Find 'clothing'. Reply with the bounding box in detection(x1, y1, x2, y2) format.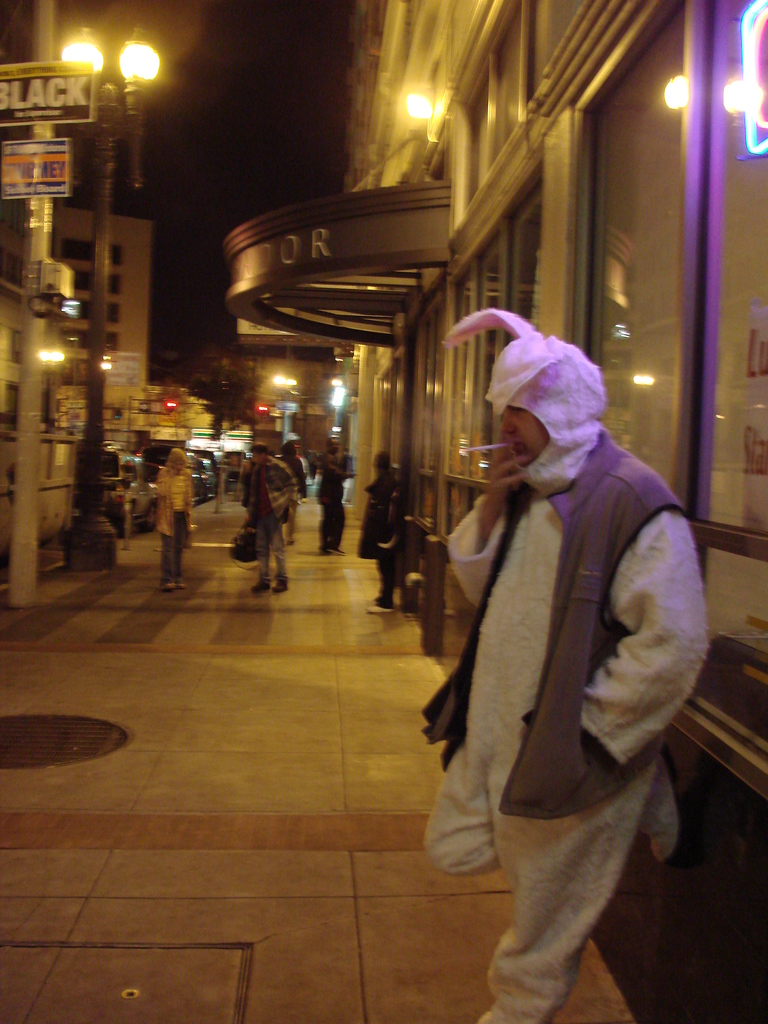
detection(206, 475, 236, 515).
